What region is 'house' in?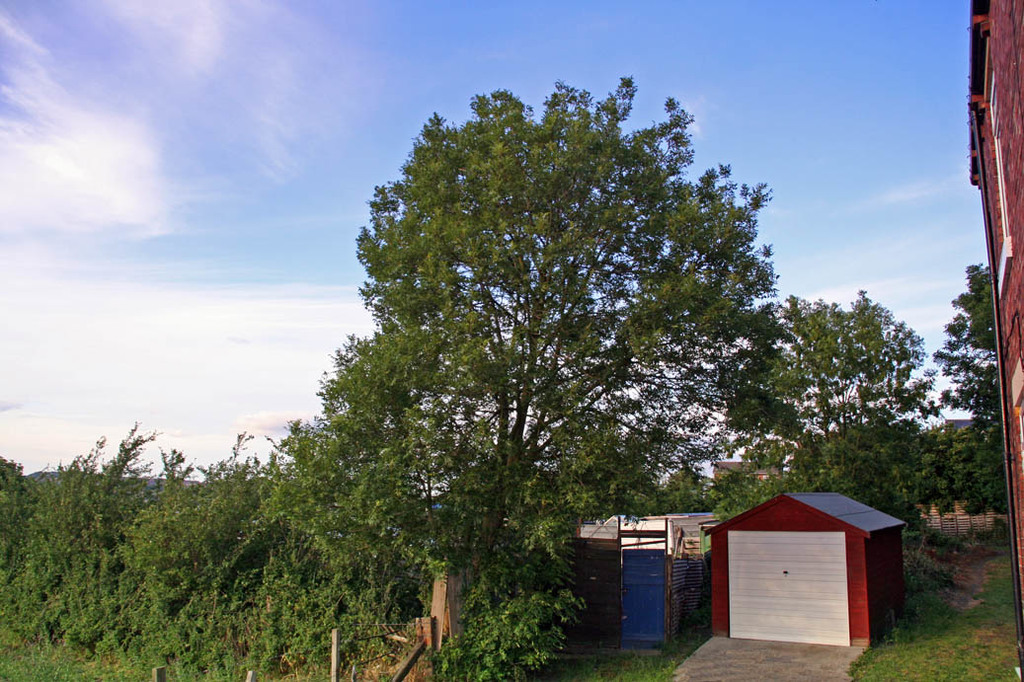
detection(972, 0, 1023, 681).
